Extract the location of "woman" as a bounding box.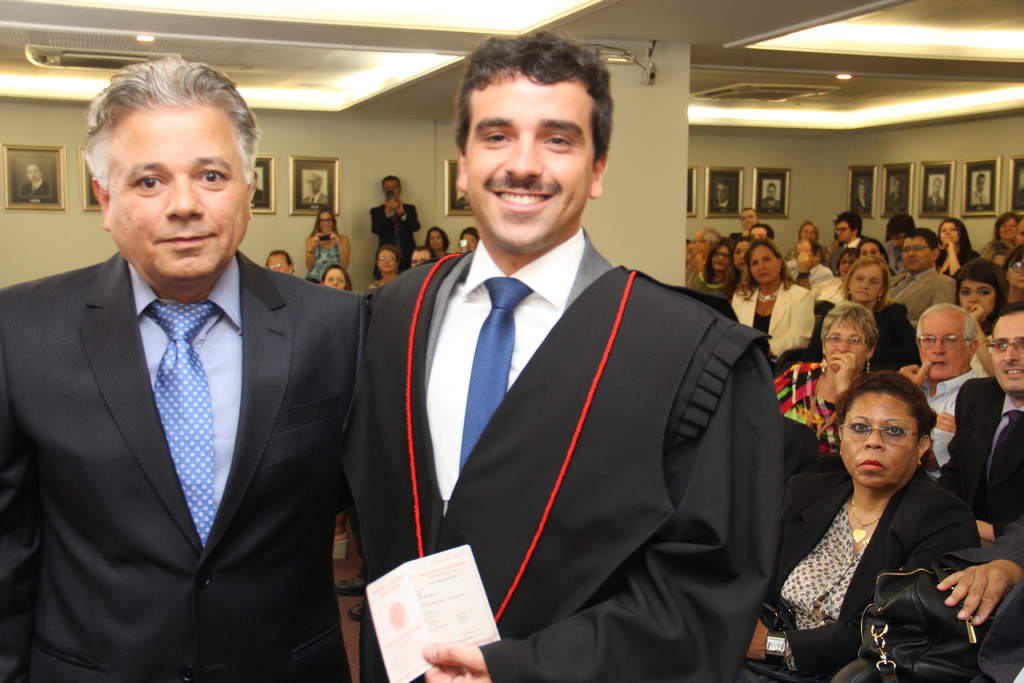
x1=687, y1=237, x2=742, y2=307.
